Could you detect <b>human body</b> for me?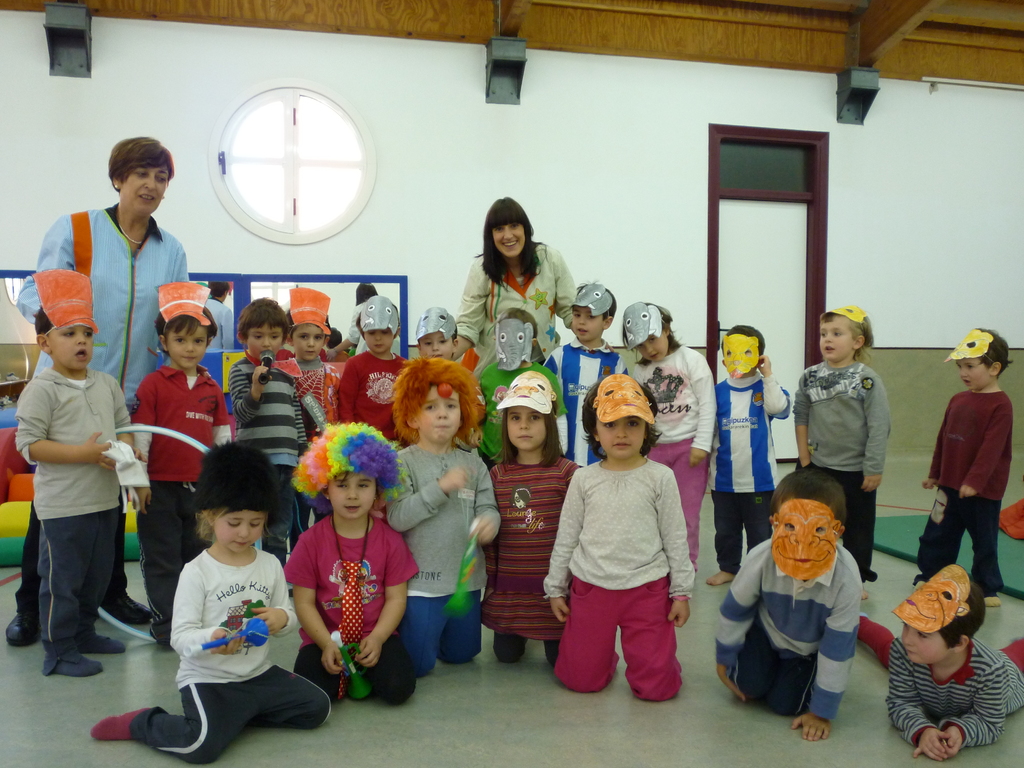
Detection result: (547,405,711,721).
